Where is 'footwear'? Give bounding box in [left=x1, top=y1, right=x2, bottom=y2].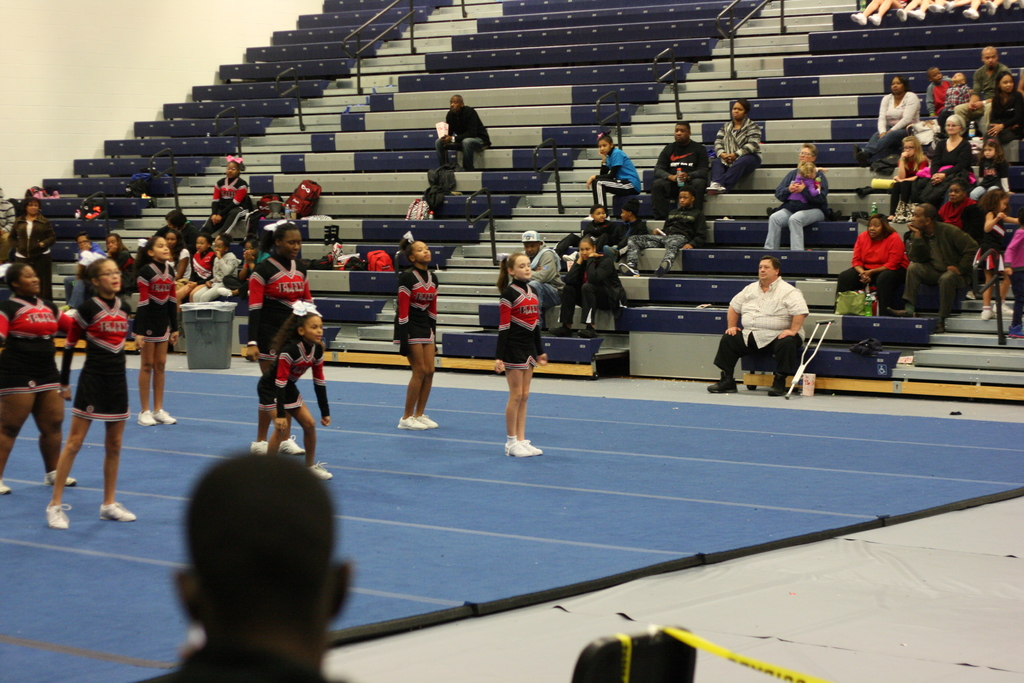
[left=601, top=243, right=621, bottom=261].
